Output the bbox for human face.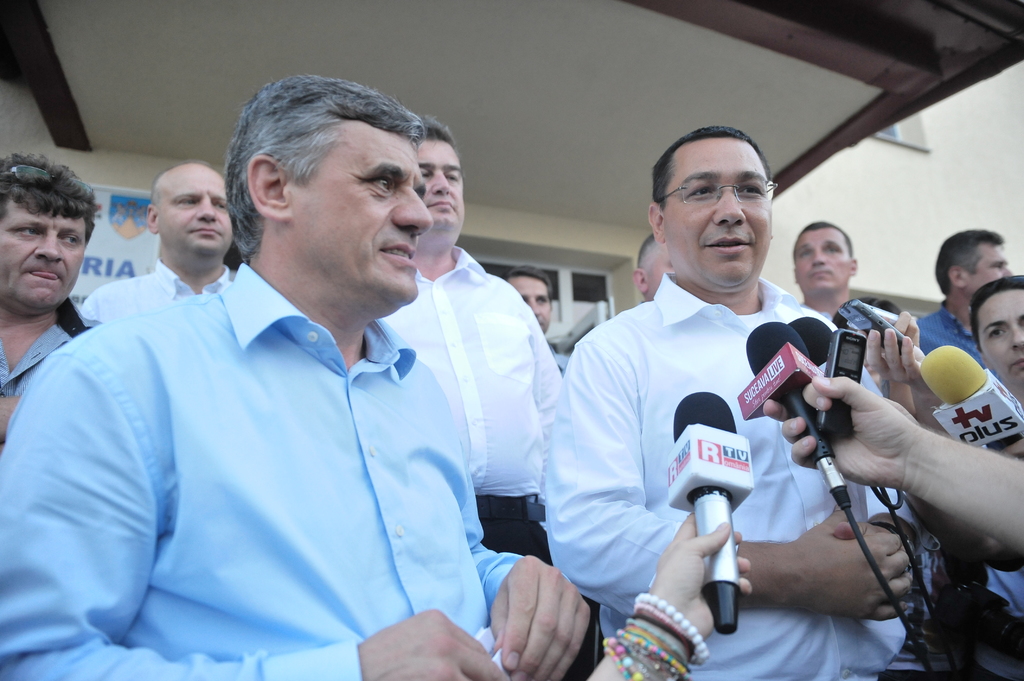
select_region(792, 227, 851, 298).
